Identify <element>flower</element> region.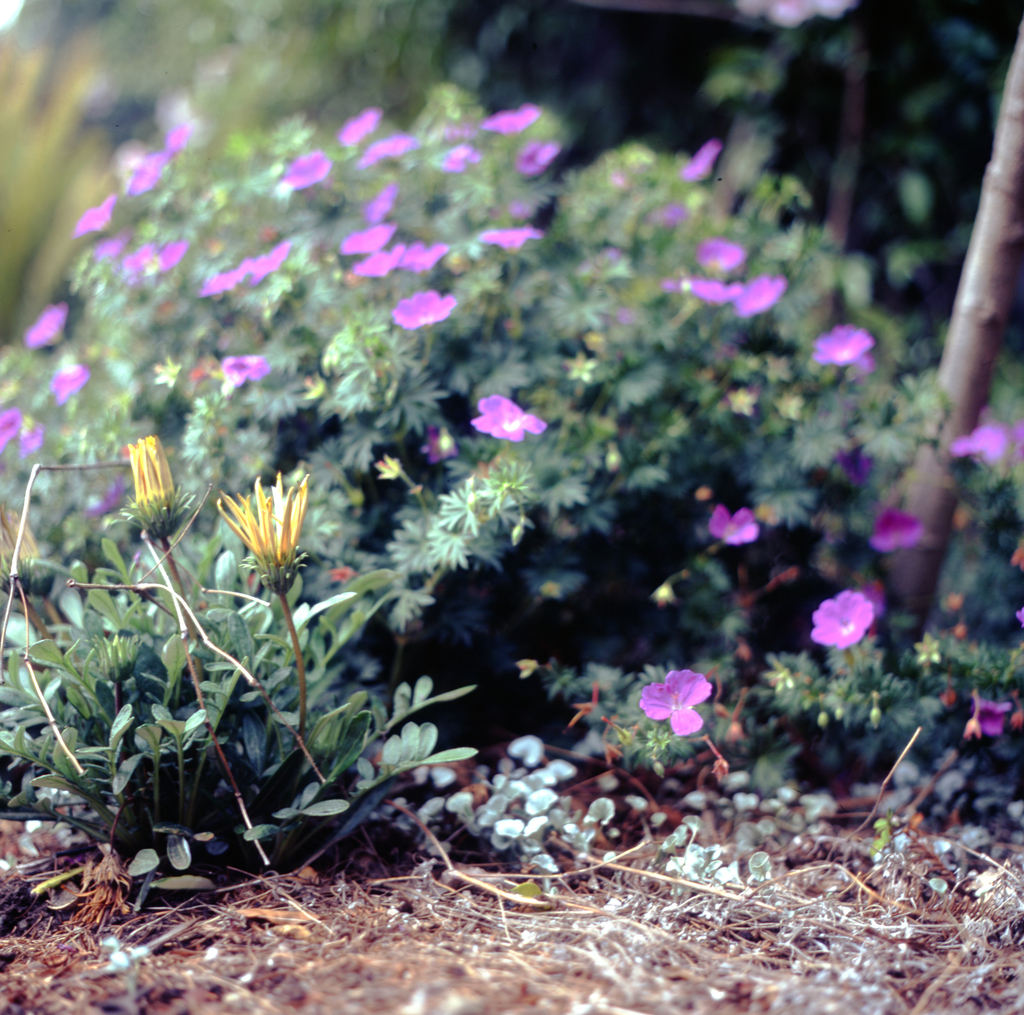
Region: select_region(943, 592, 966, 611).
